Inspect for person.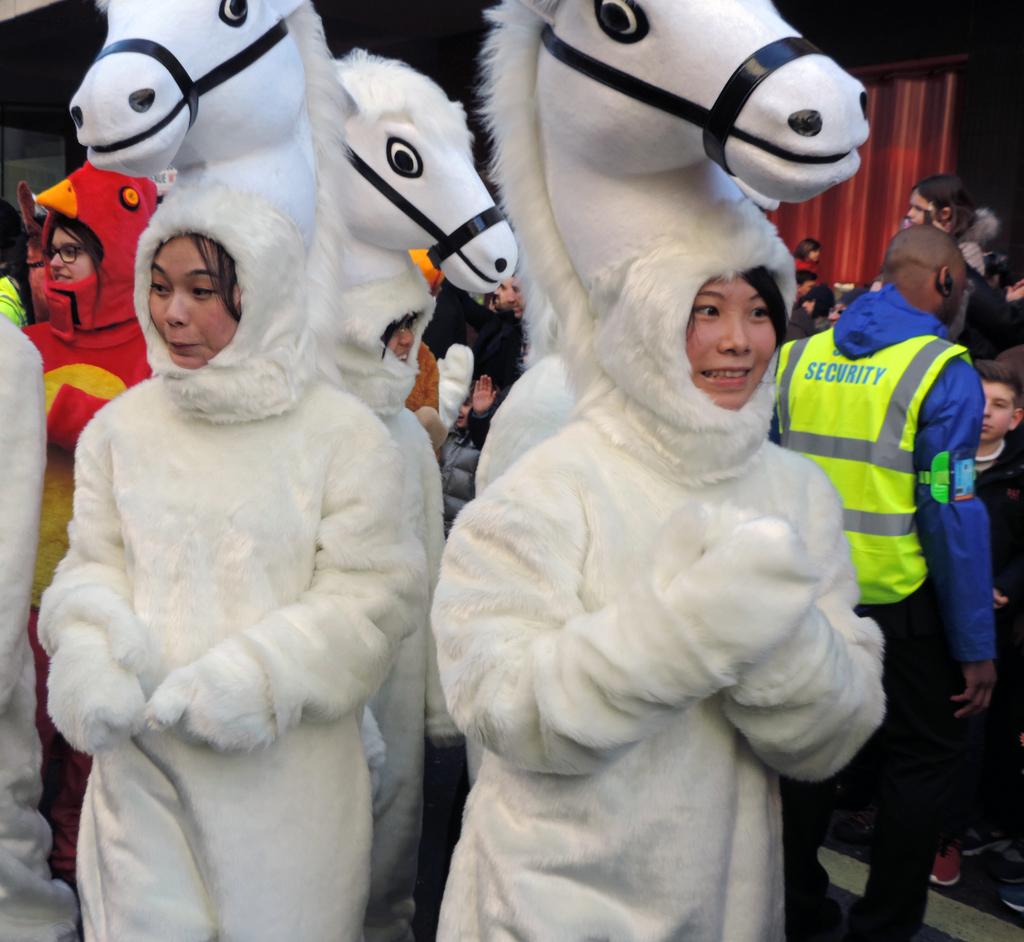
Inspection: <region>769, 224, 1000, 941</region>.
